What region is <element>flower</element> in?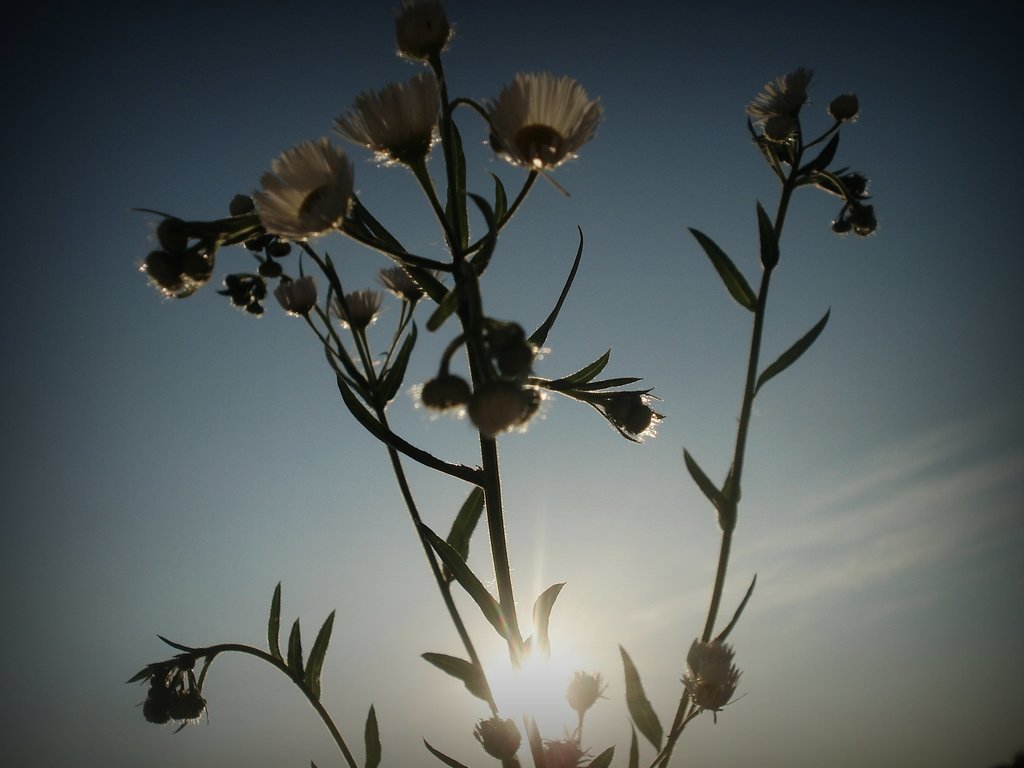
(x1=140, y1=662, x2=188, y2=716).
